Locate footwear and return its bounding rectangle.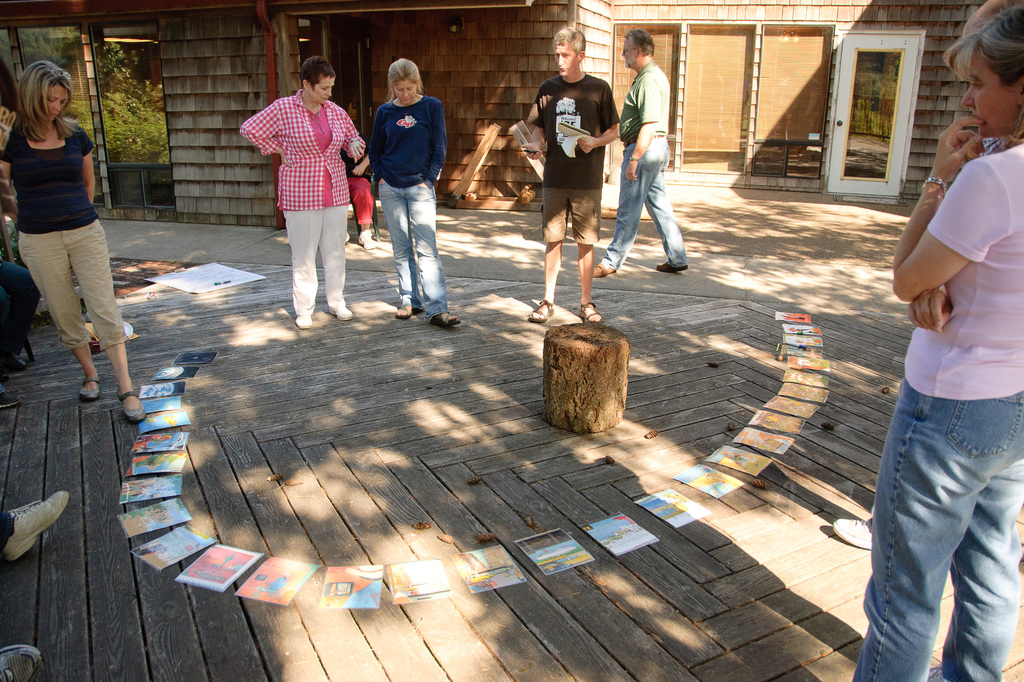
{"left": 0, "top": 647, "right": 43, "bottom": 681}.
